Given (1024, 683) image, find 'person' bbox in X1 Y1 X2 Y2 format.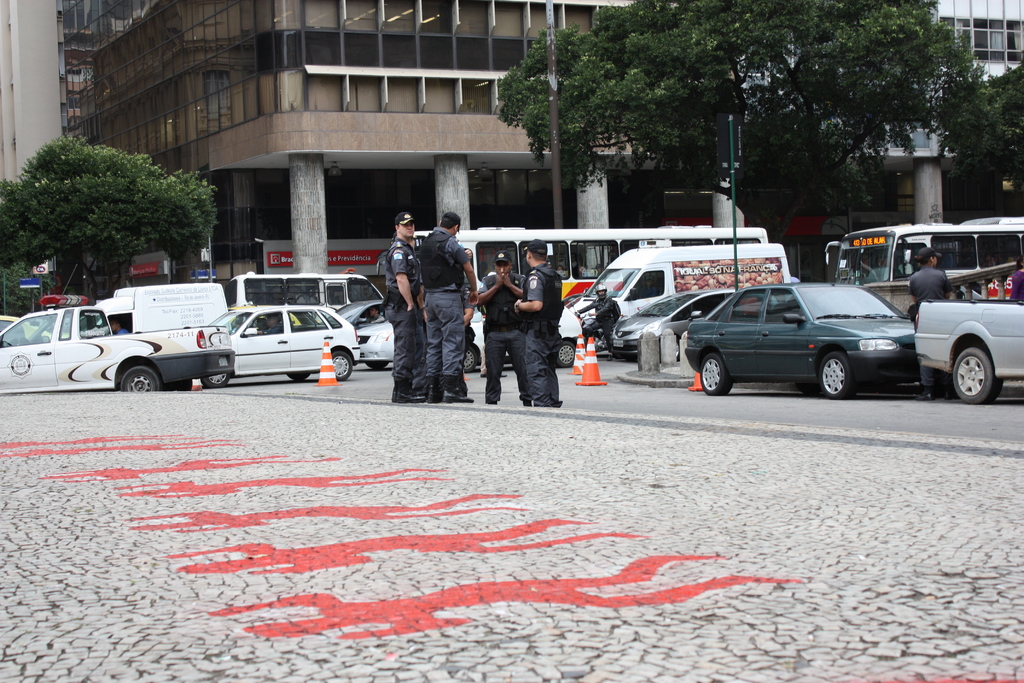
414 210 479 404.
